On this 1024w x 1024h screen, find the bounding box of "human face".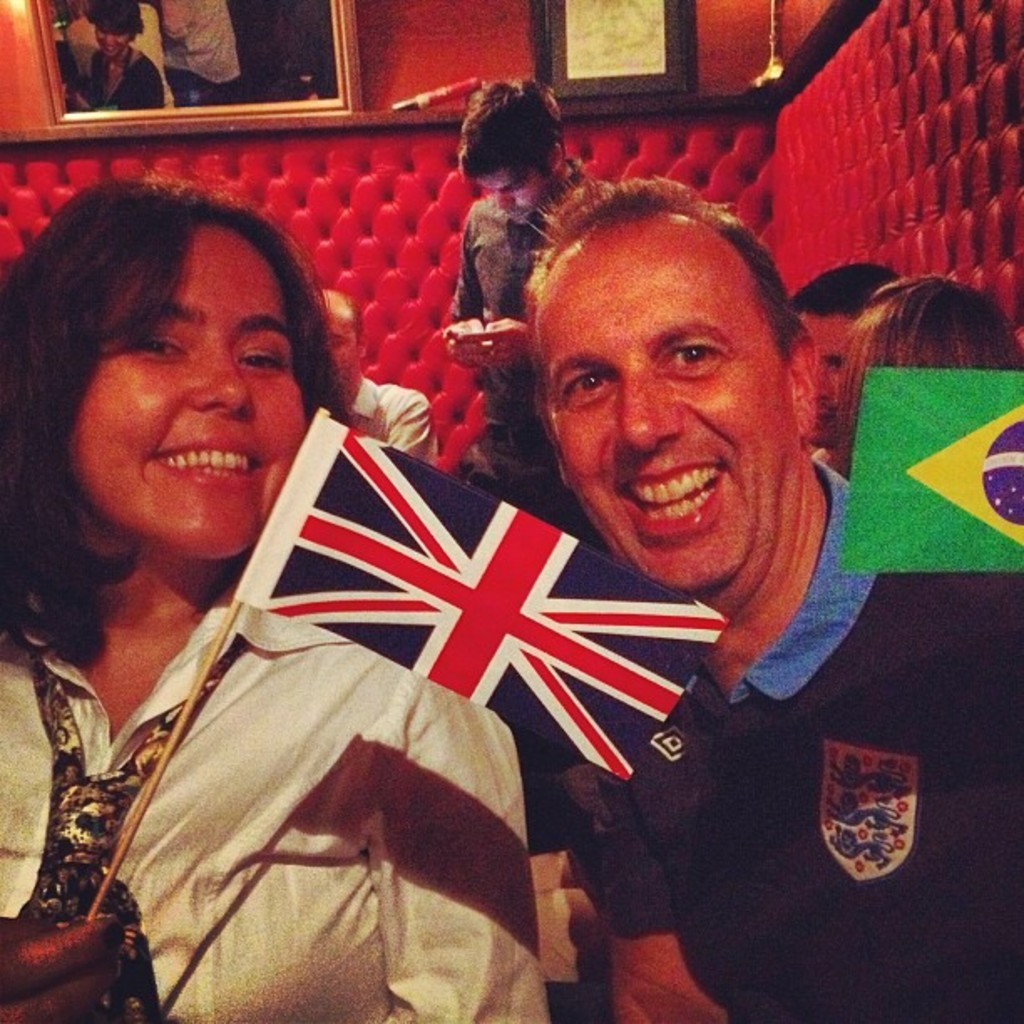
Bounding box: left=67, top=228, right=310, bottom=562.
